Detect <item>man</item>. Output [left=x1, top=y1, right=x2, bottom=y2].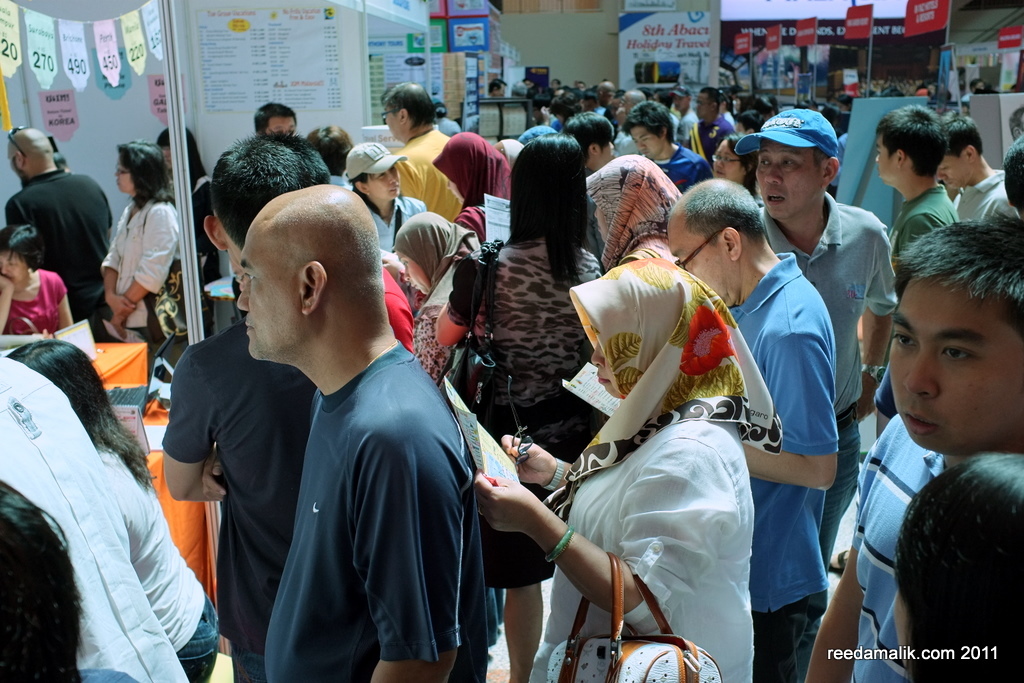
[left=809, top=213, right=1023, bottom=682].
